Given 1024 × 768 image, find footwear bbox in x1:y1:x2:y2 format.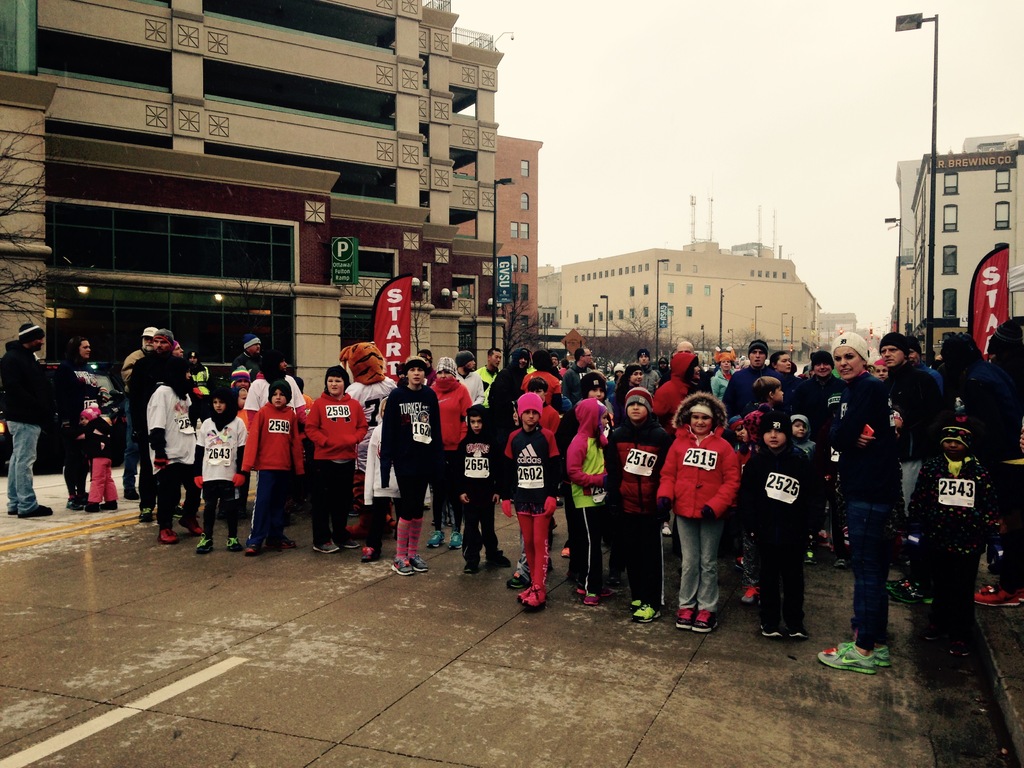
308:536:339:554.
